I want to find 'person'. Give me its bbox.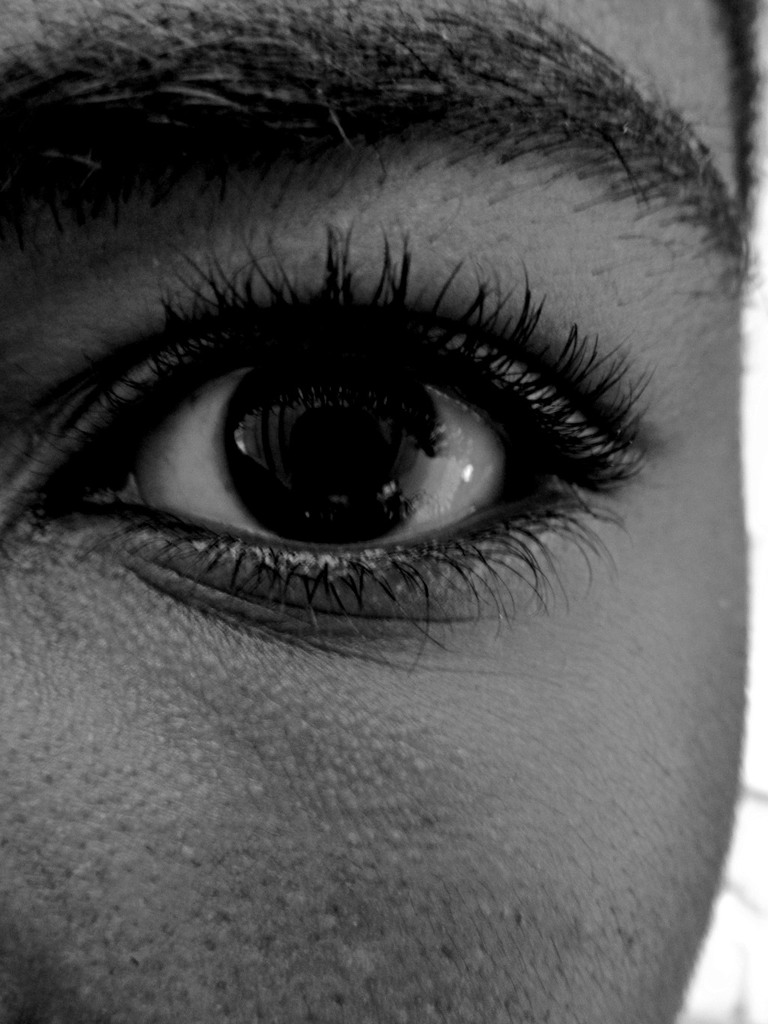
box=[0, 0, 767, 1023].
